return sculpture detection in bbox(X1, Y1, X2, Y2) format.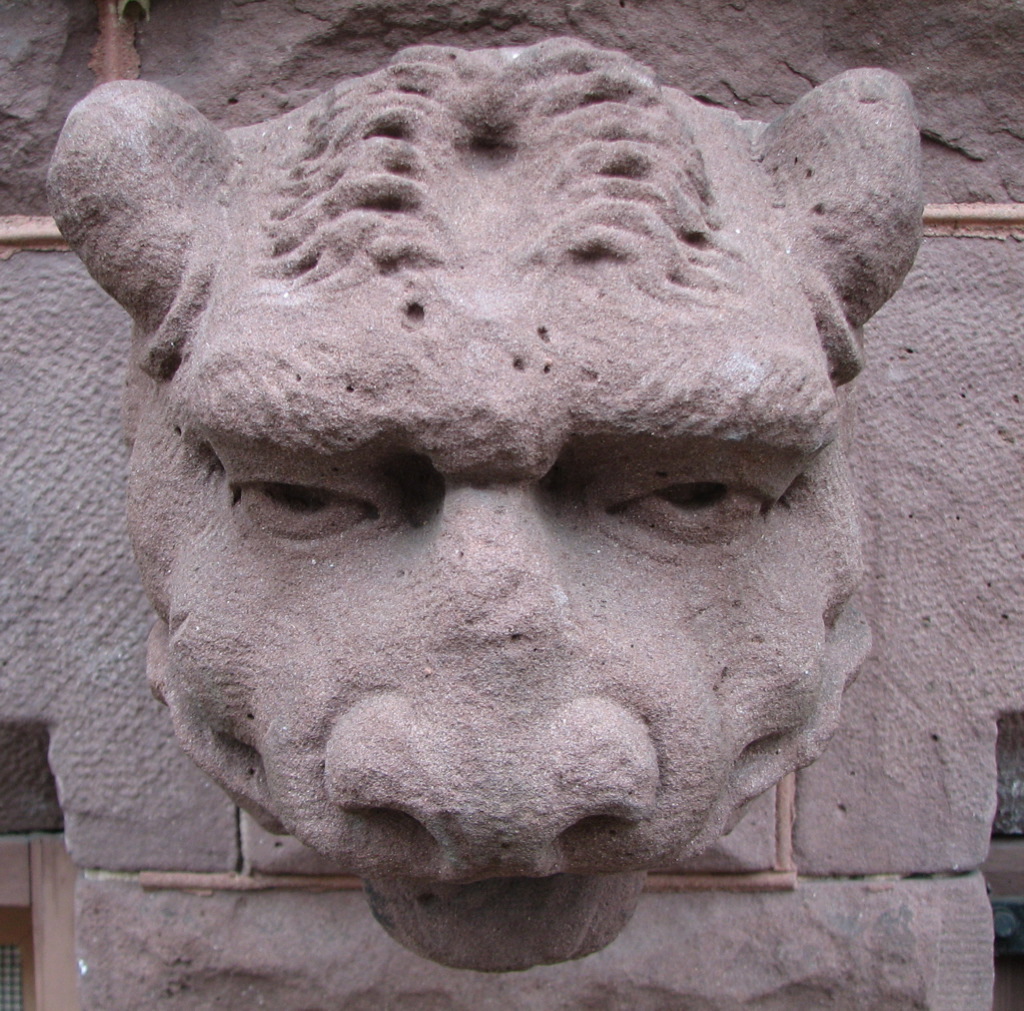
bbox(30, 24, 967, 997).
